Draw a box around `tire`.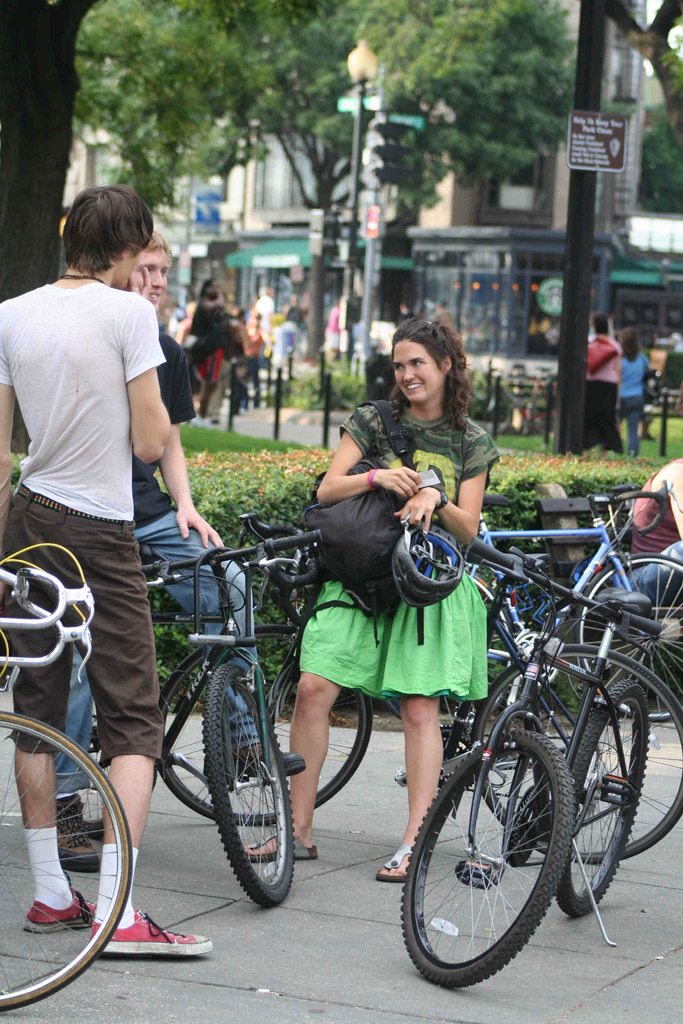
566/682/639/916.
